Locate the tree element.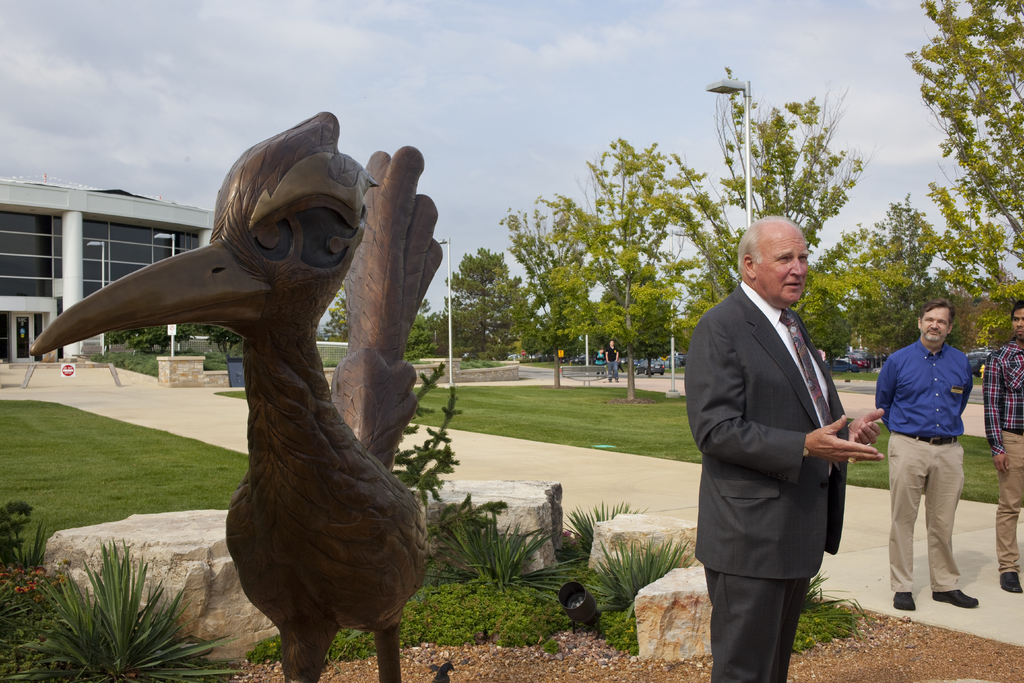
Element bbox: l=840, t=190, r=960, b=357.
